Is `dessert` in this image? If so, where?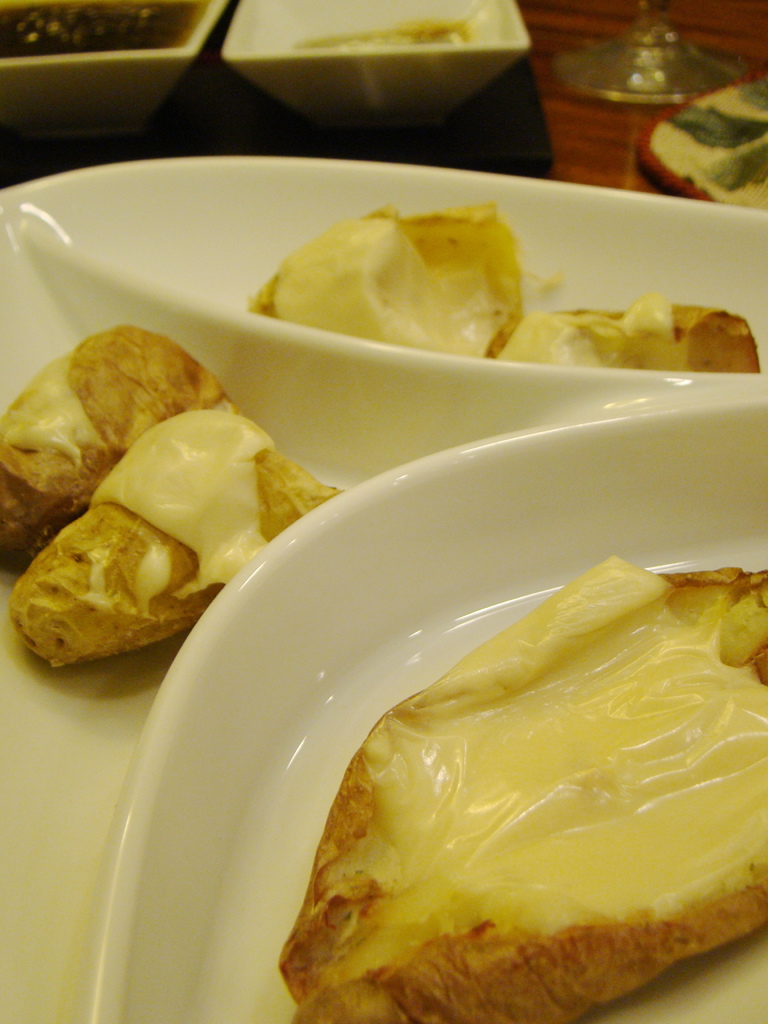
Yes, at <box>298,614,767,1023</box>.
